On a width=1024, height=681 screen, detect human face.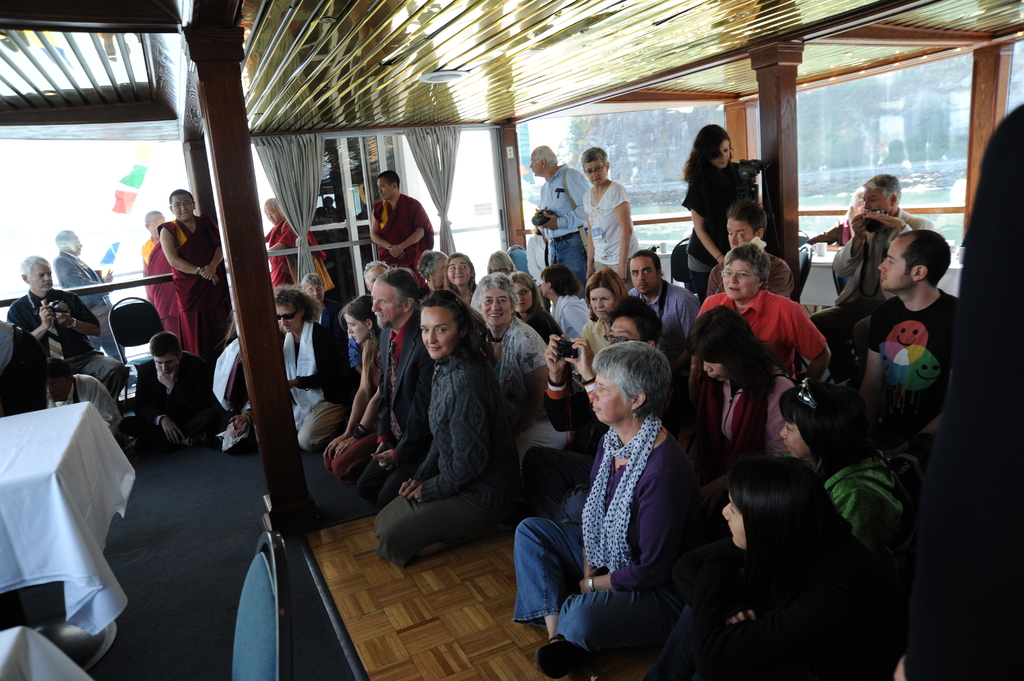
pyautogui.locateOnScreen(607, 319, 640, 344).
